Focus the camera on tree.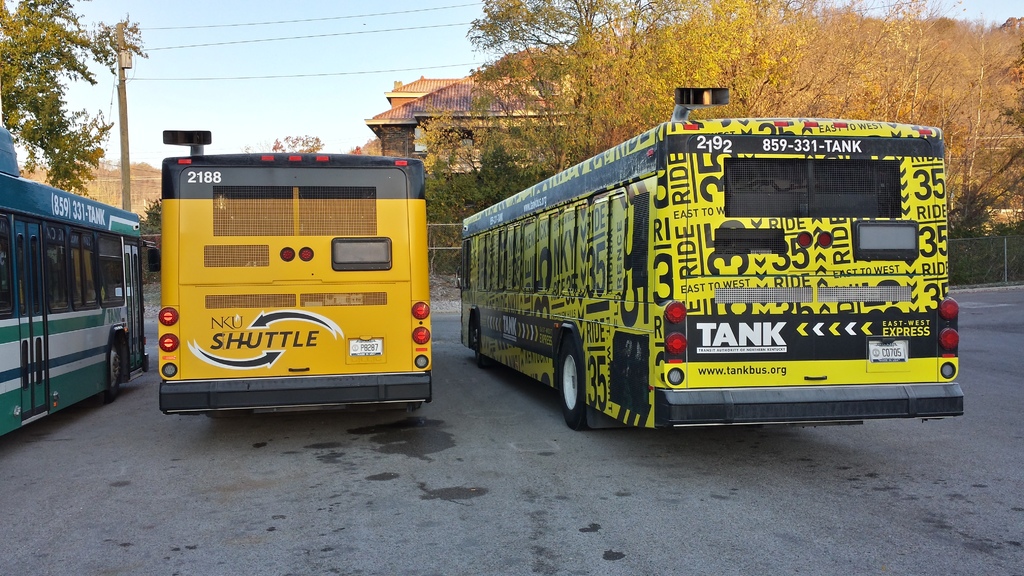
Focus region: 0, 0, 122, 200.
